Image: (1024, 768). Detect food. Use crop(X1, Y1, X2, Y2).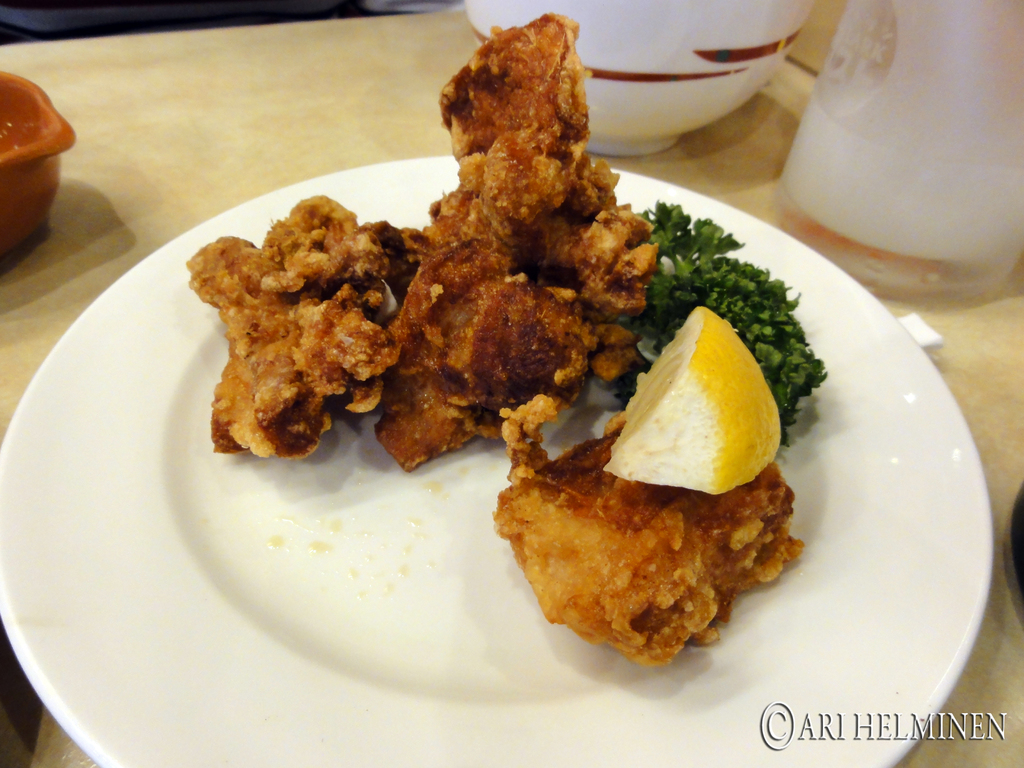
crop(181, 233, 223, 454).
